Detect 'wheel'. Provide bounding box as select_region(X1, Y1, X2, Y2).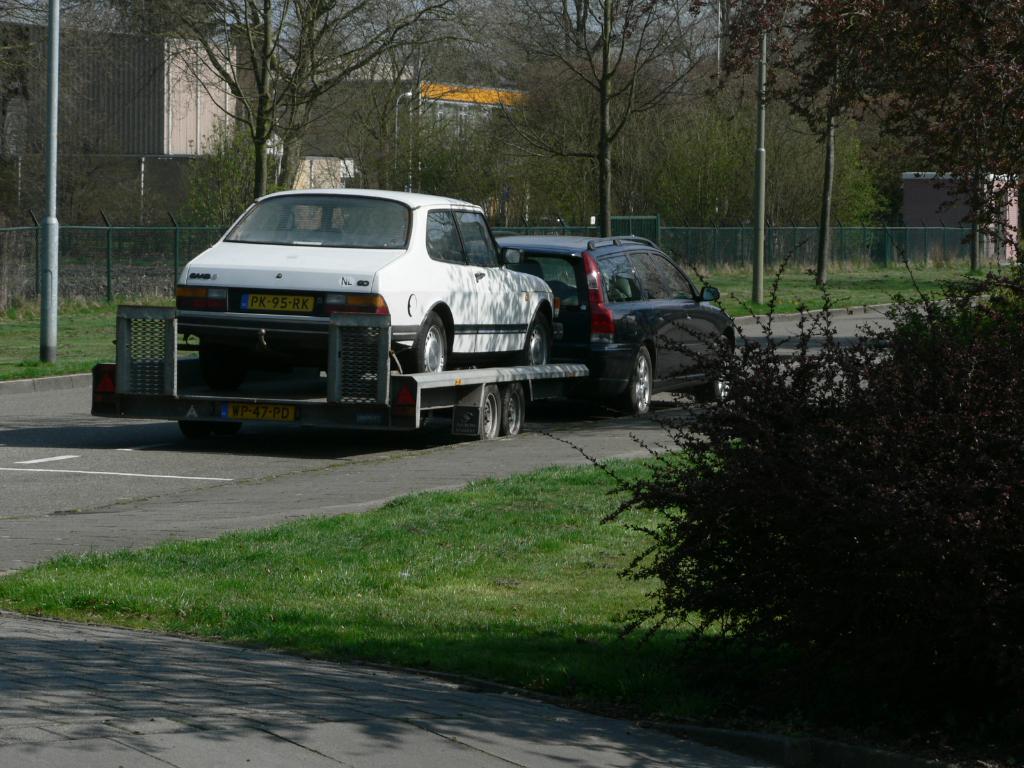
select_region(472, 380, 499, 440).
